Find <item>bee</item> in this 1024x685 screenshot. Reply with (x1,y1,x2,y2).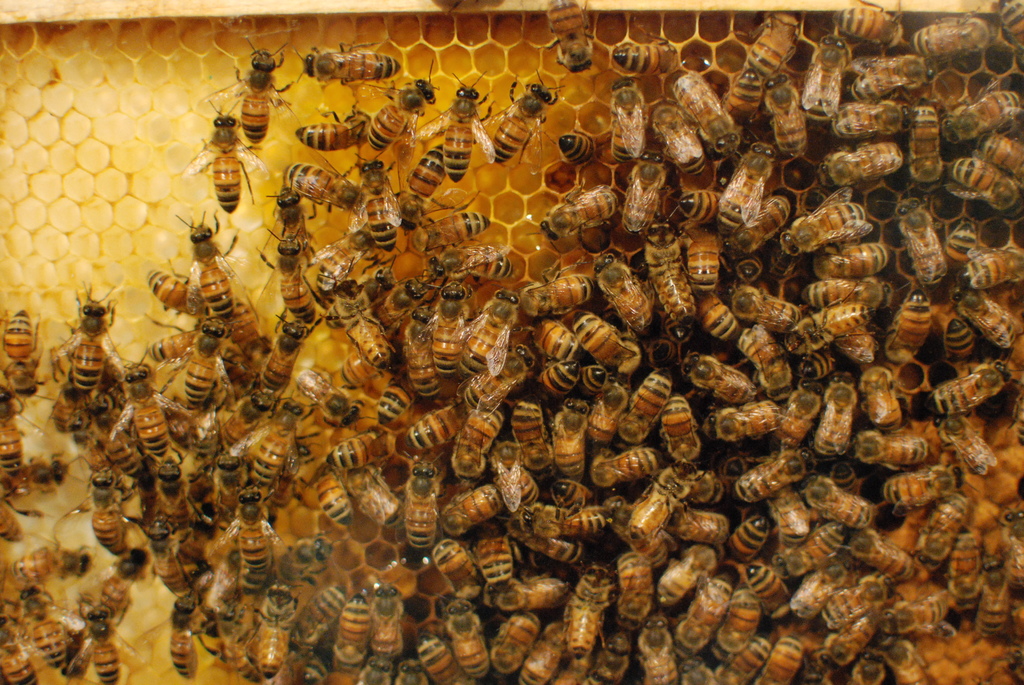
(541,179,629,233).
